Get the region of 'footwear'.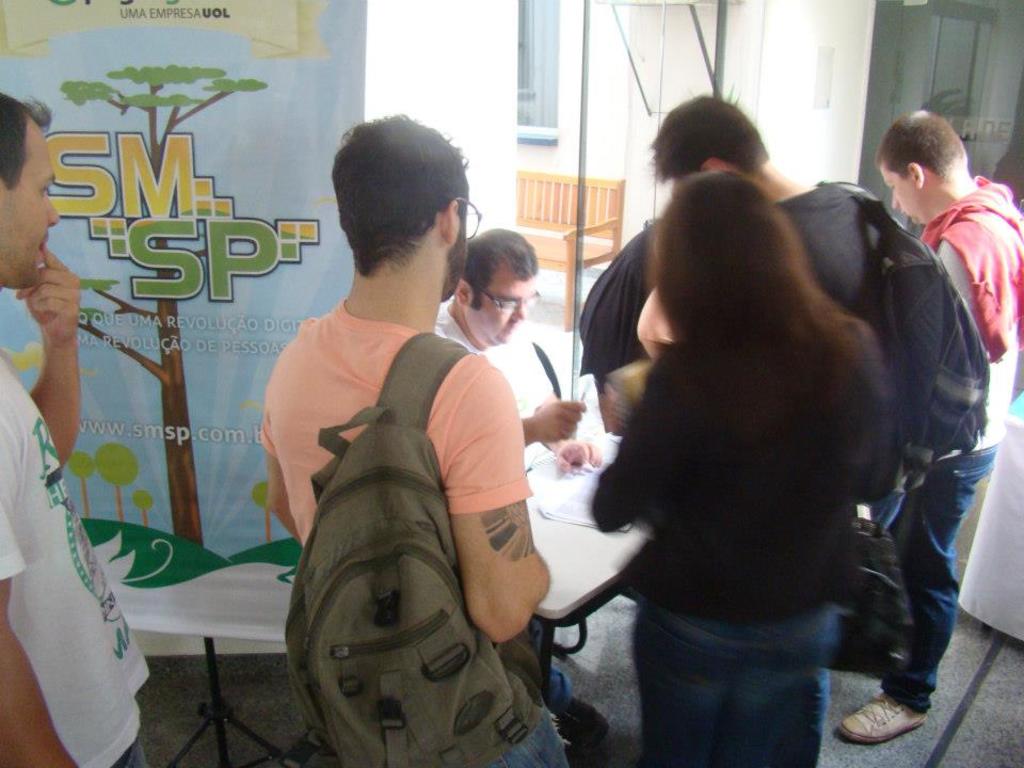
locate(839, 692, 929, 746).
